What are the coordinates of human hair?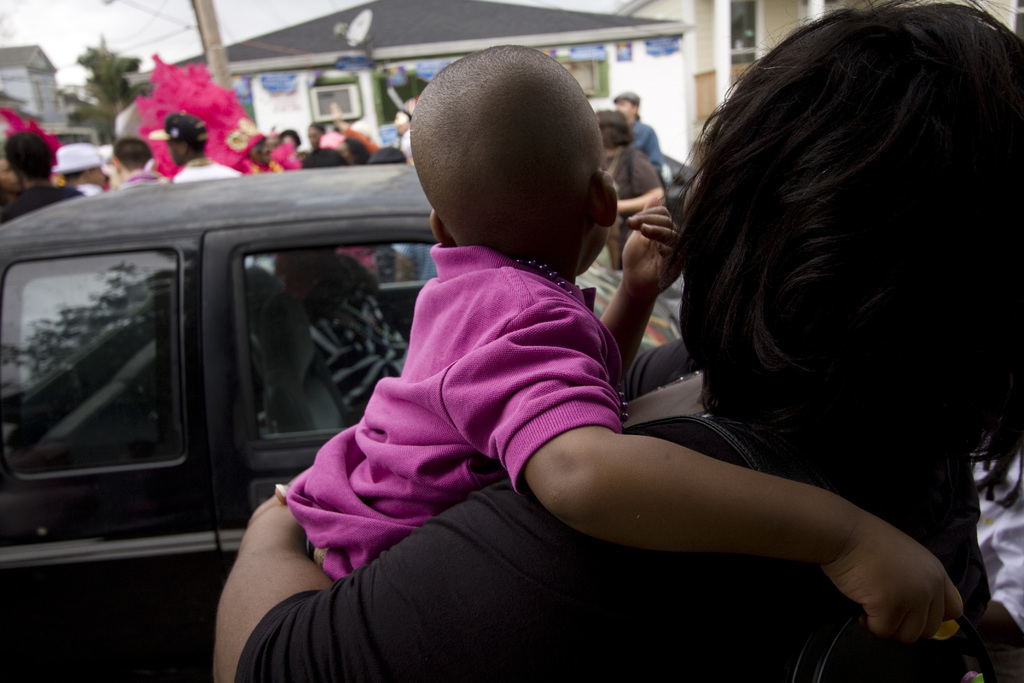
{"x1": 308, "y1": 122, "x2": 325, "y2": 132}.
